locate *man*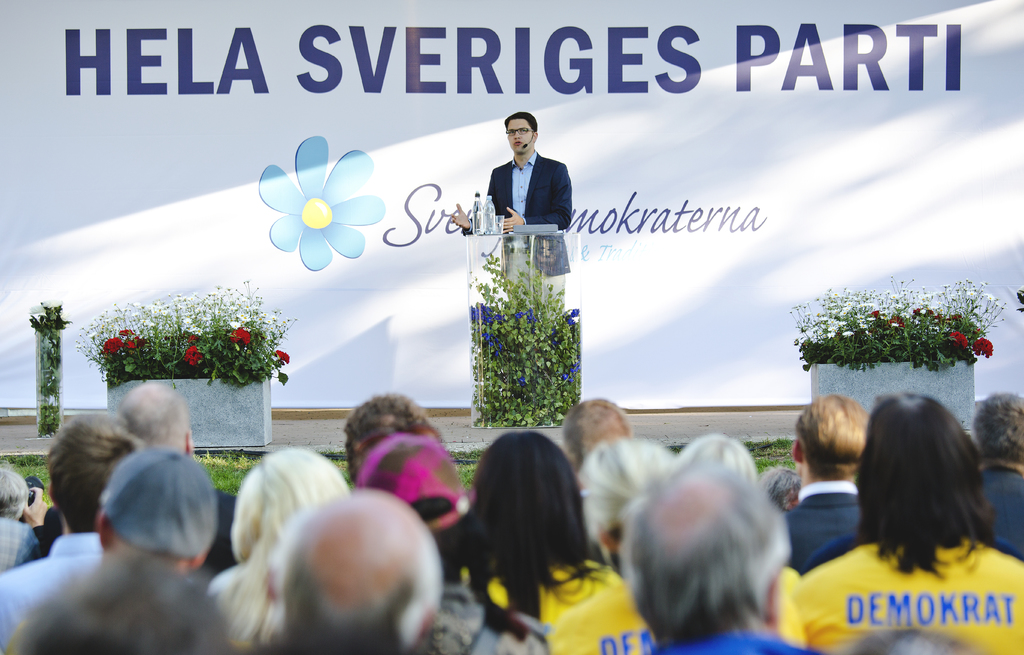
box=[44, 381, 238, 577]
